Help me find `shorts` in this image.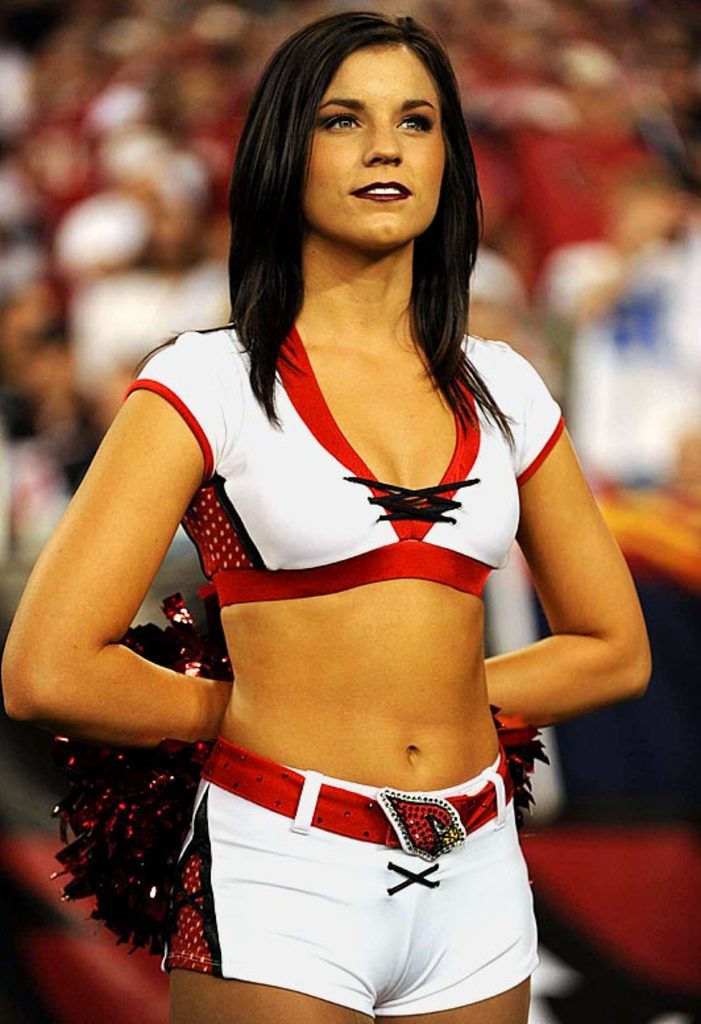
Found it: bbox(183, 731, 530, 1010).
